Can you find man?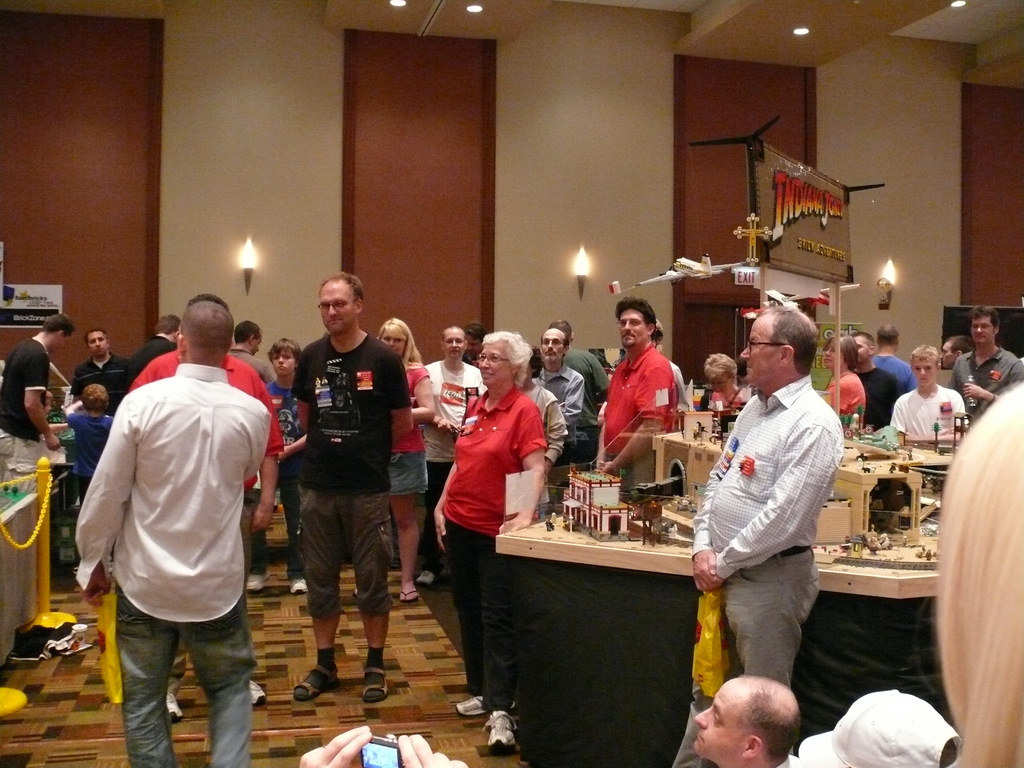
Yes, bounding box: bbox=[424, 325, 486, 589].
